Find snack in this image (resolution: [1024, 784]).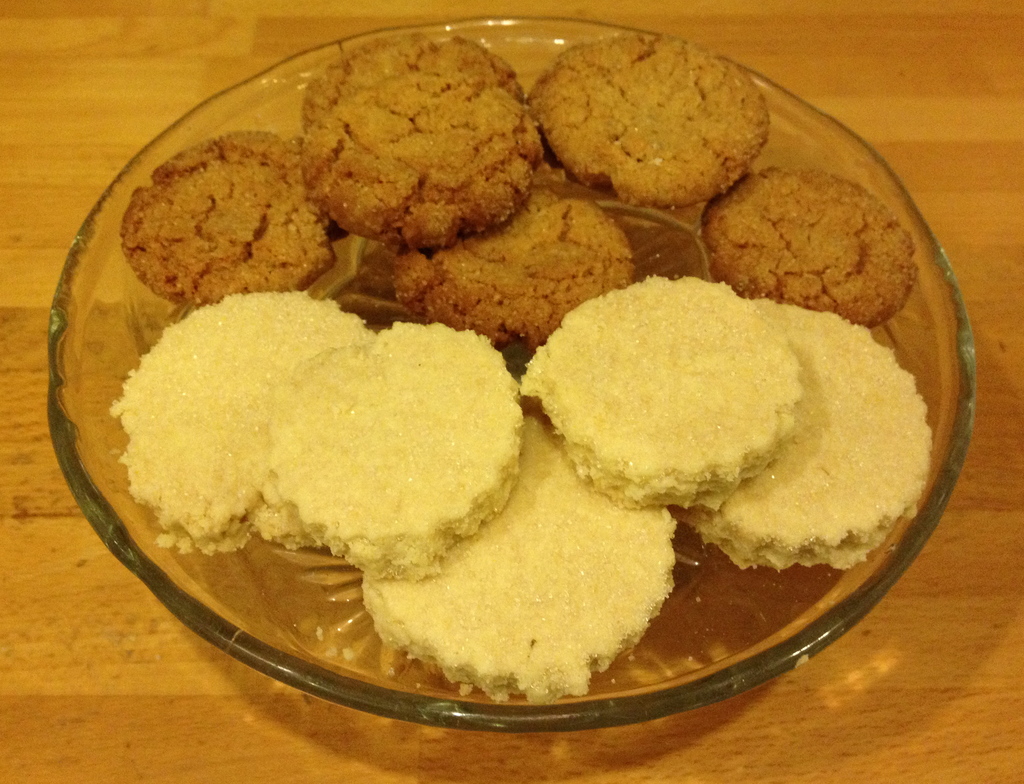
l=107, t=286, r=374, b=562.
